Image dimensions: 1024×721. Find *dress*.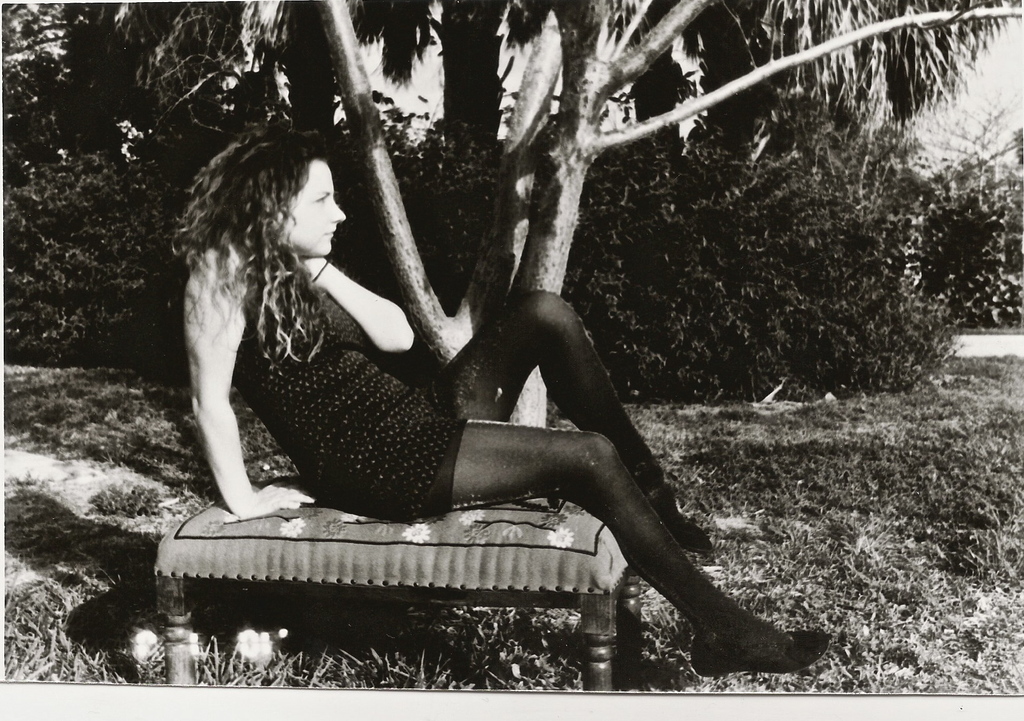
BBox(232, 239, 510, 531).
